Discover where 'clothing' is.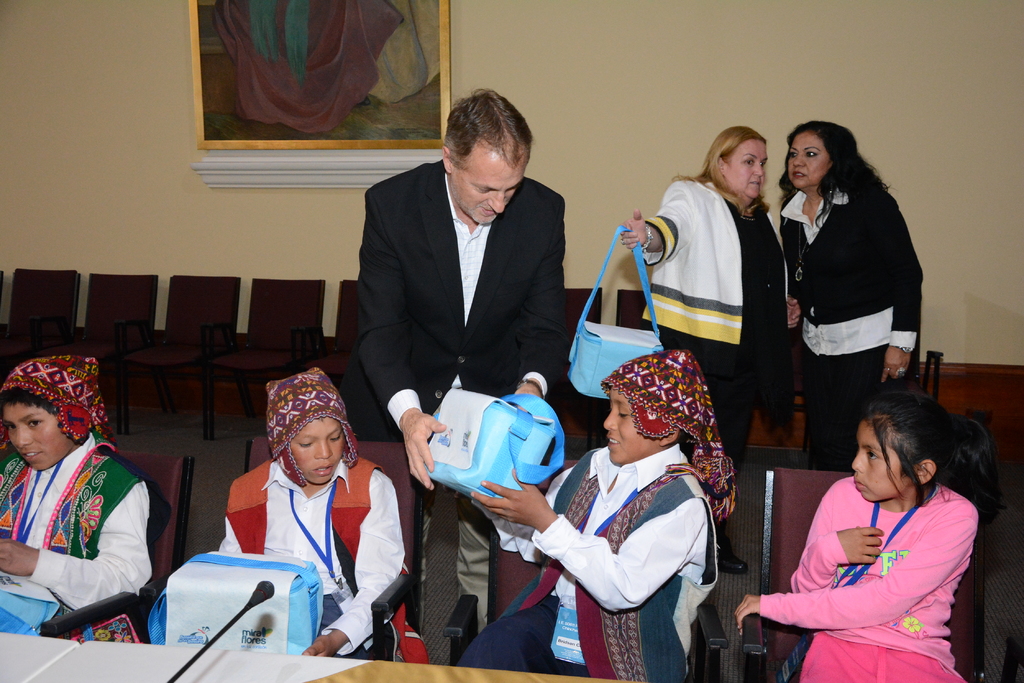
Discovered at box(355, 157, 572, 650).
